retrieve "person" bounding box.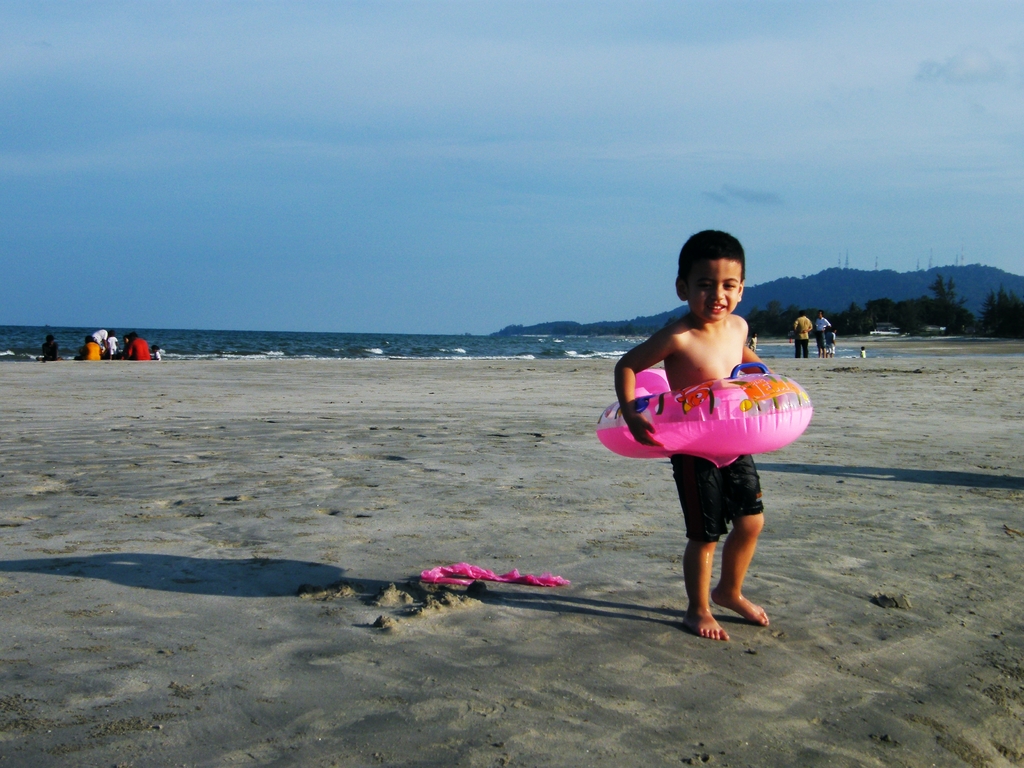
Bounding box: 612:229:796:639.
